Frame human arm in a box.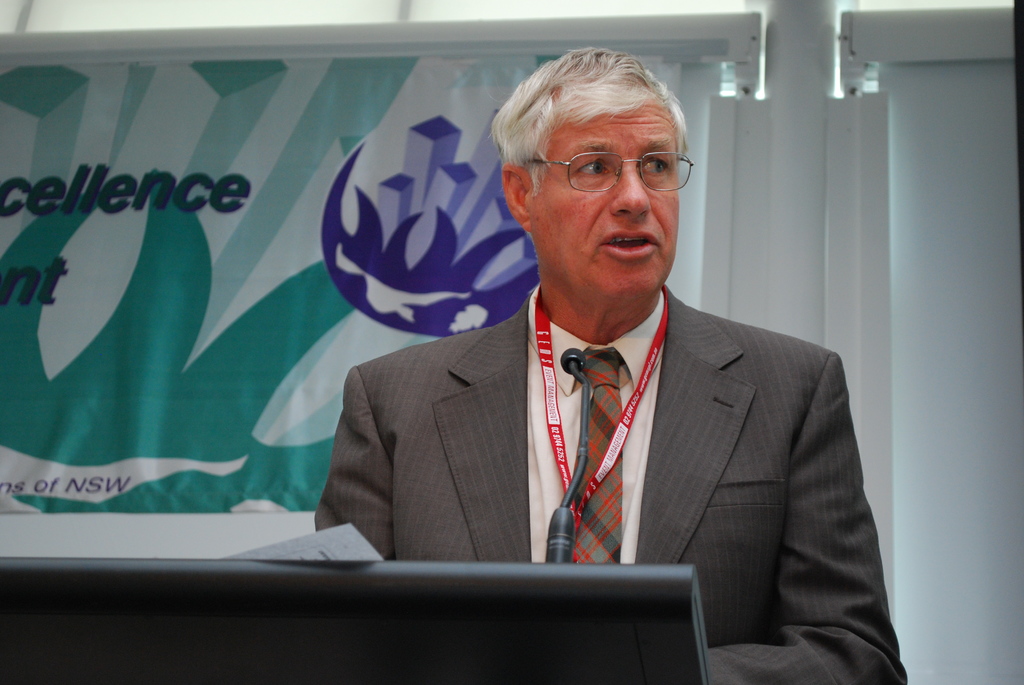
box=[702, 350, 913, 684].
